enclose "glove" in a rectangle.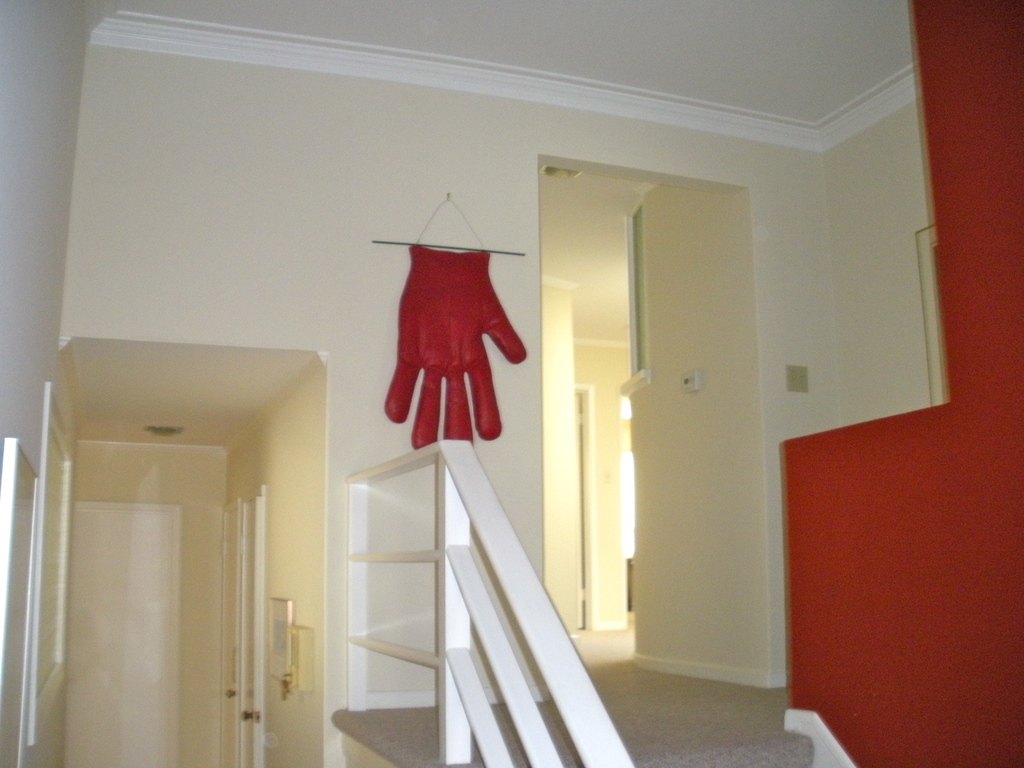
{"x1": 384, "y1": 246, "x2": 527, "y2": 449}.
